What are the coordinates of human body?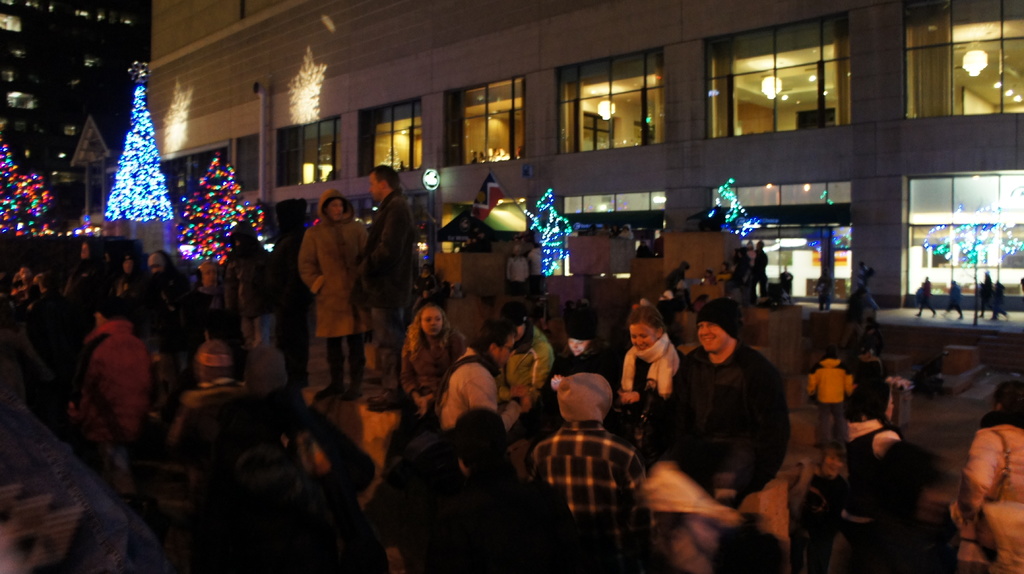
(x1=801, y1=353, x2=853, y2=448).
